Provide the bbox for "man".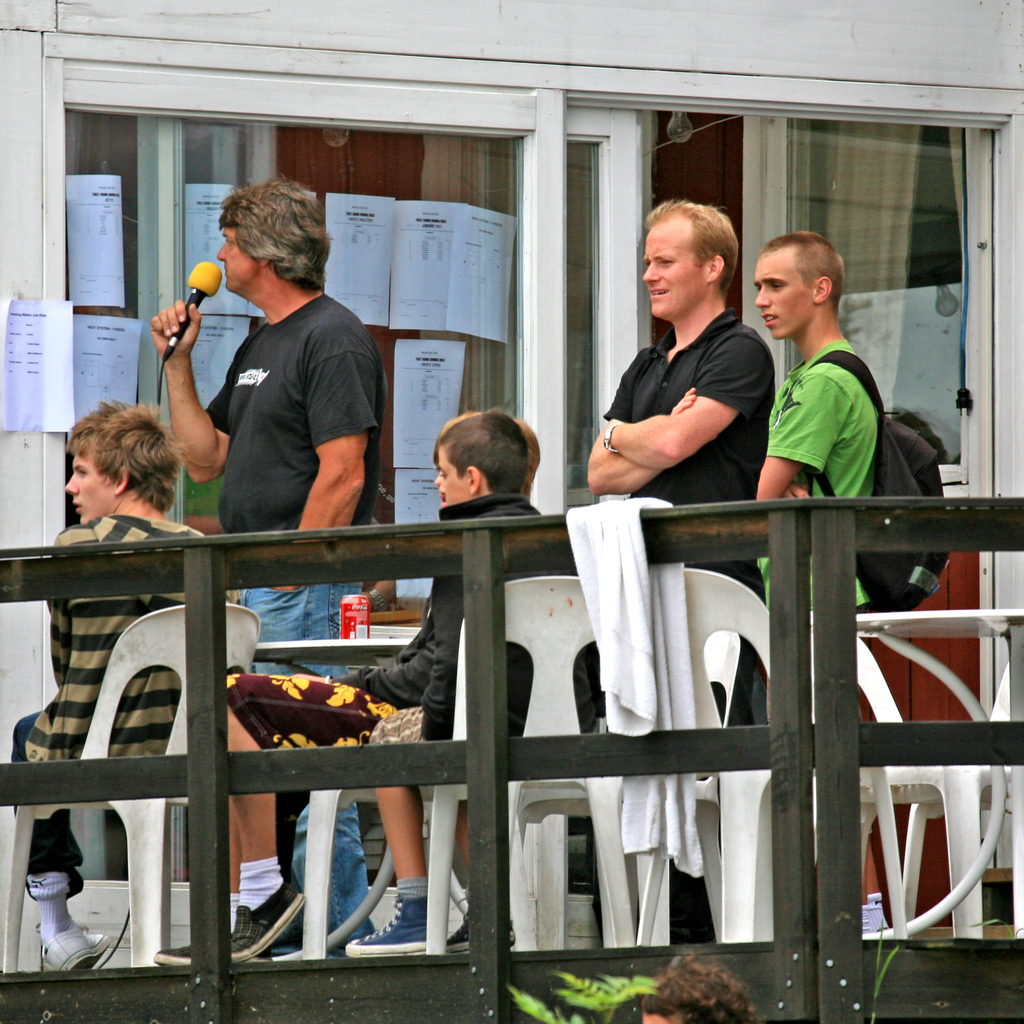
[x1=752, y1=229, x2=867, y2=936].
